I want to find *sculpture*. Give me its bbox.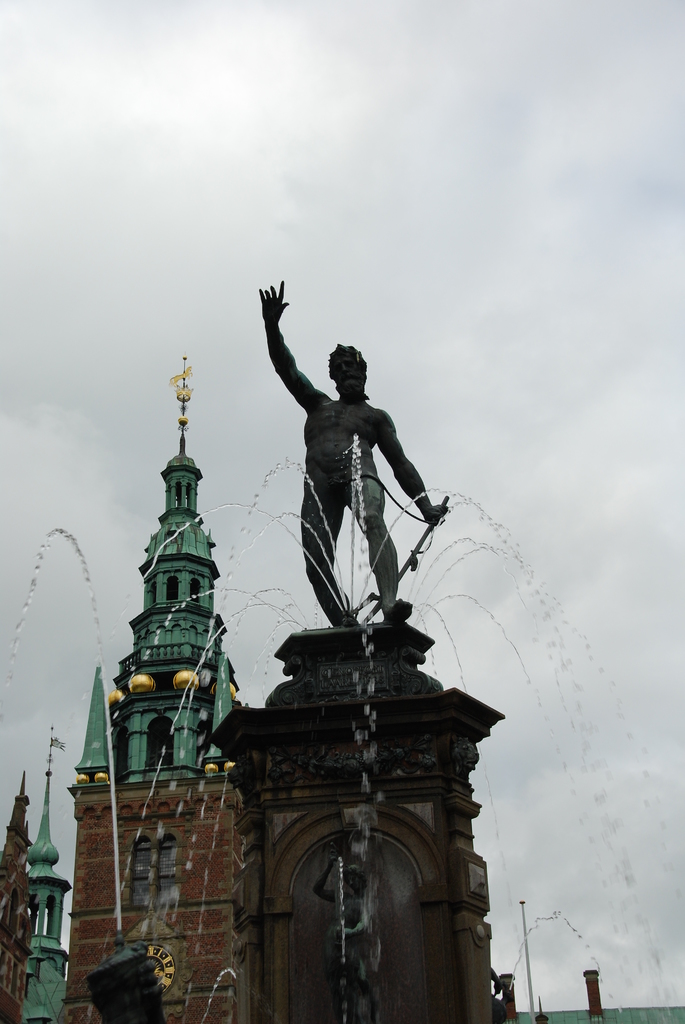
region(251, 278, 446, 622).
